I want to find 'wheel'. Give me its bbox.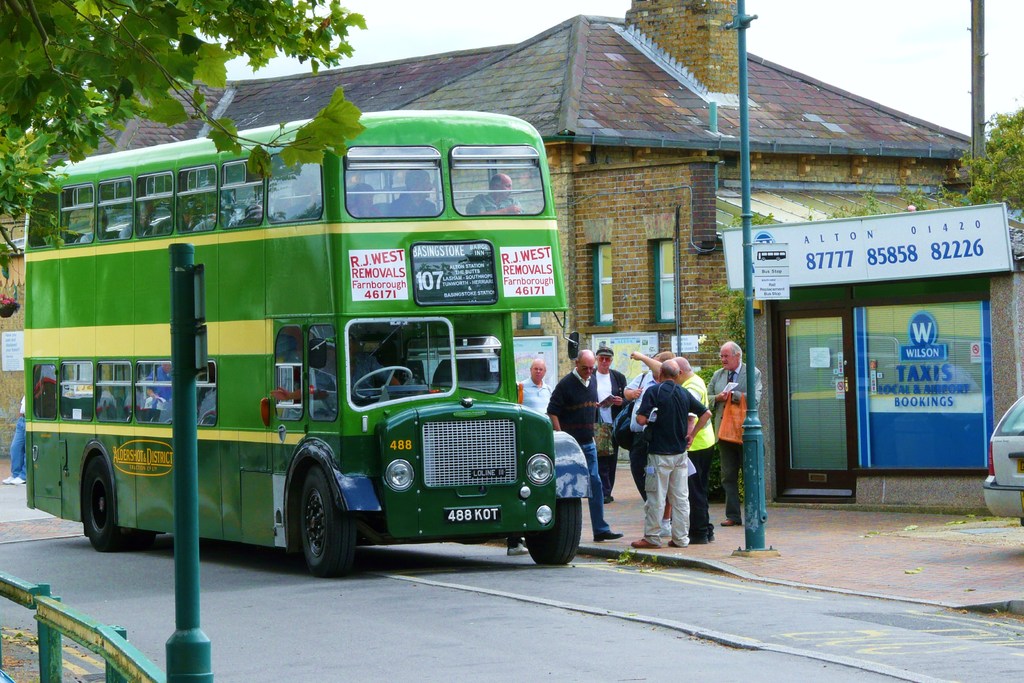
(84, 457, 135, 551).
